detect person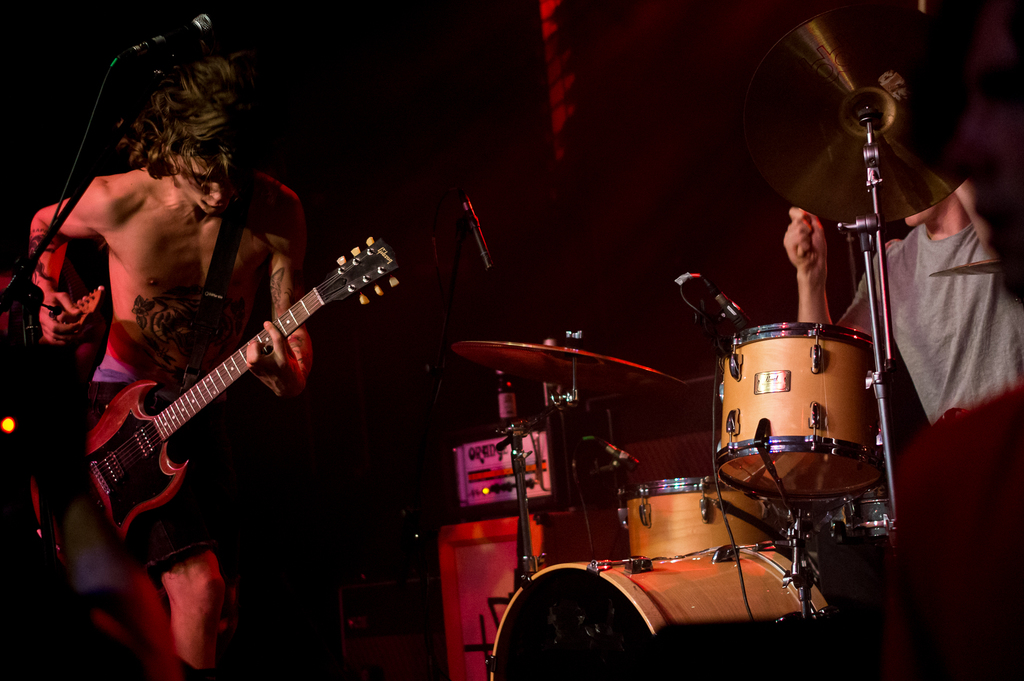
[left=31, top=60, right=315, bottom=680]
